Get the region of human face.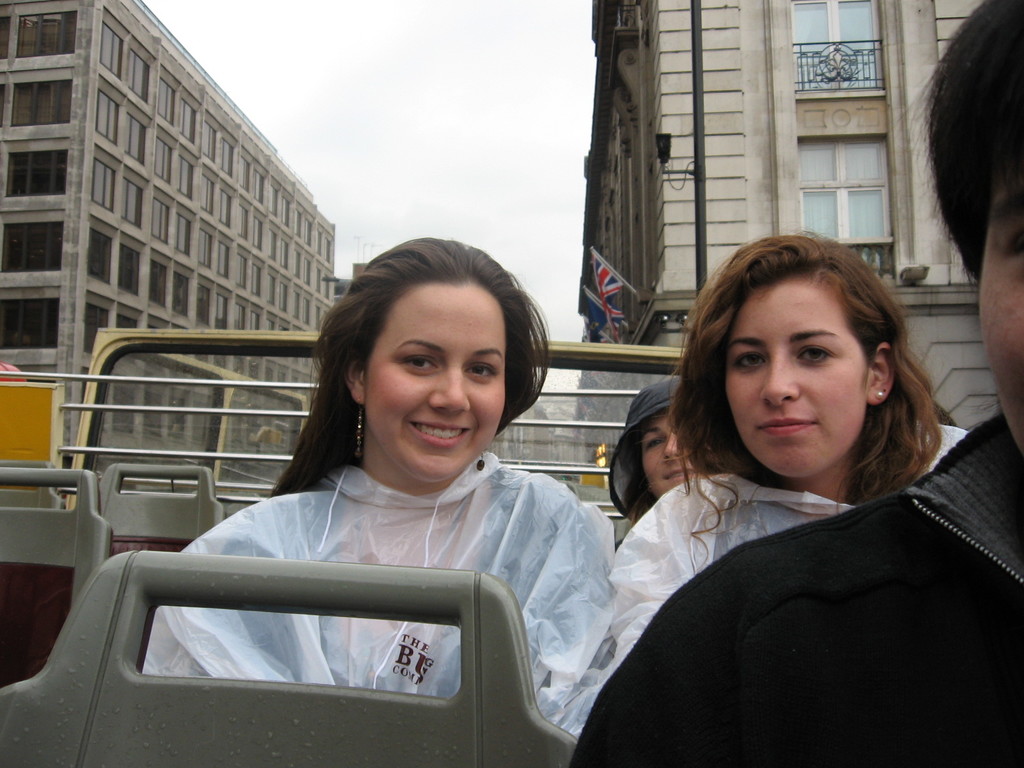
region(640, 413, 701, 490).
